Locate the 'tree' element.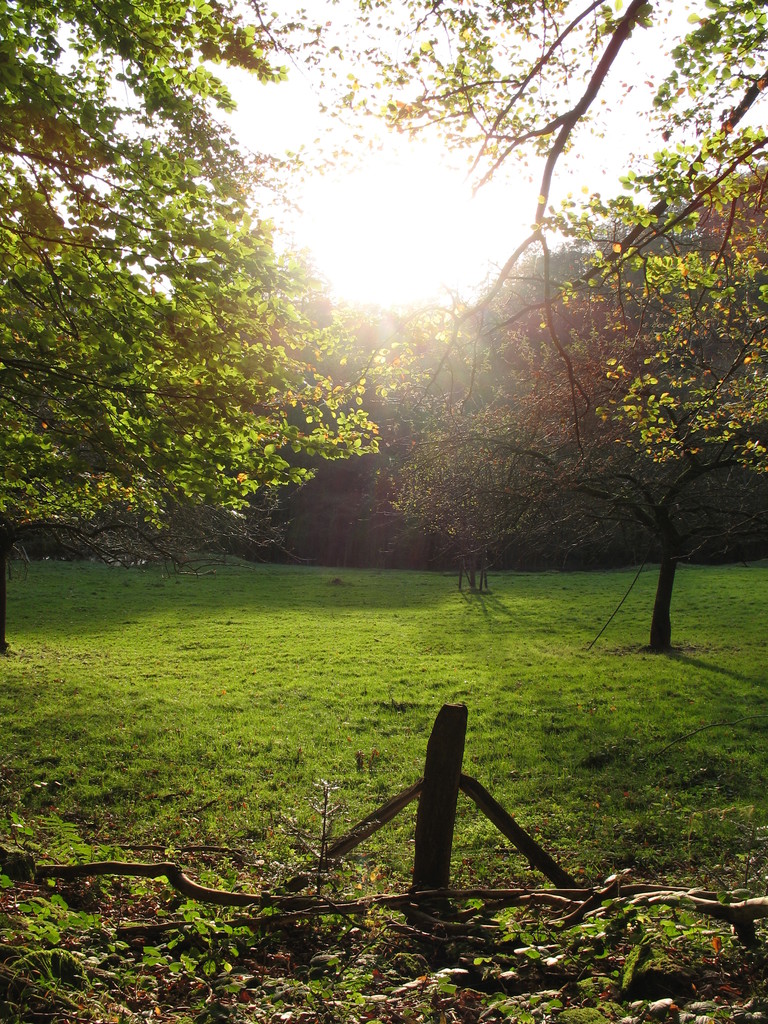
Element bbox: select_region(0, 0, 383, 654).
